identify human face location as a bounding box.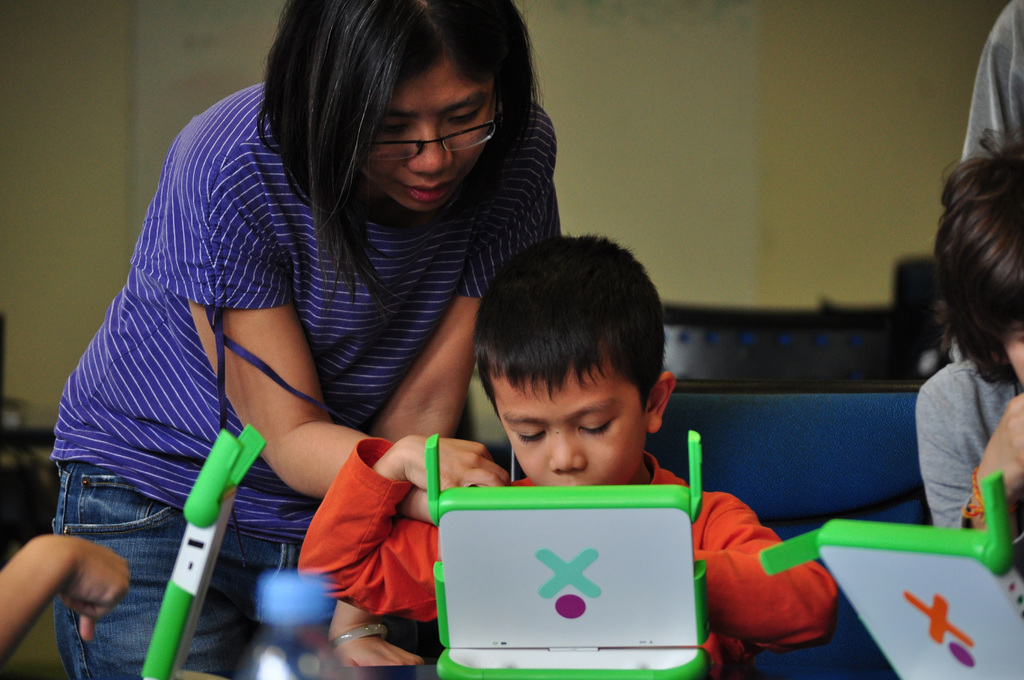
detection(490, 366, 648, 487).
